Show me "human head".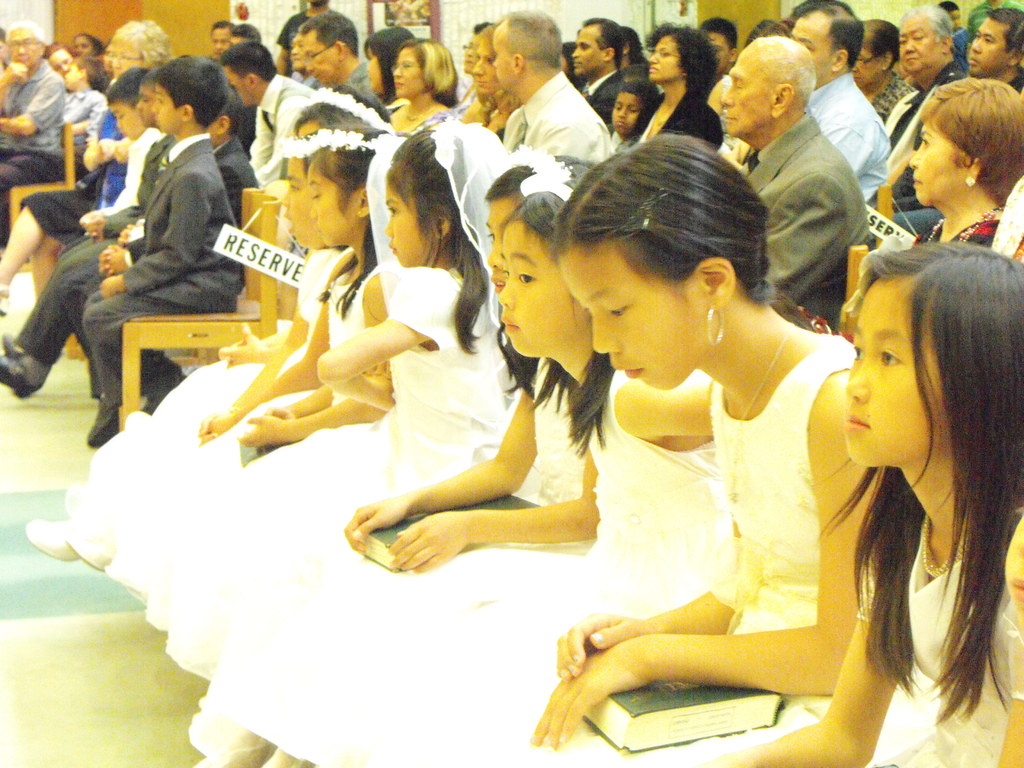
"human head" is here: x1=282 y1=105 x2=353 y2=142.
